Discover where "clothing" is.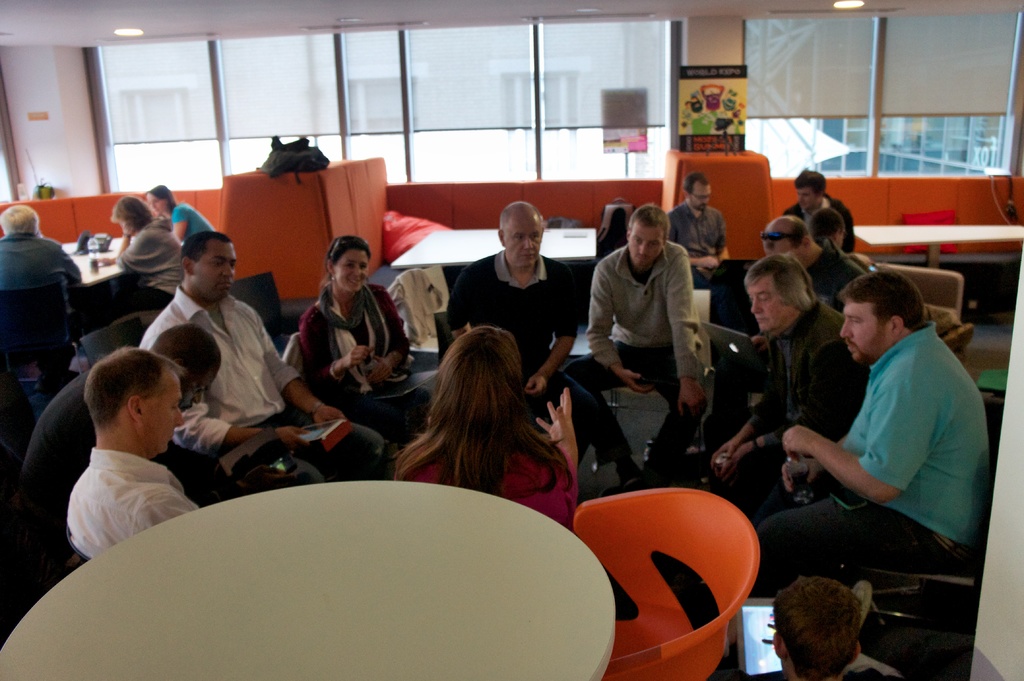
Discovered at BBox(830, 244, 875, 268).
